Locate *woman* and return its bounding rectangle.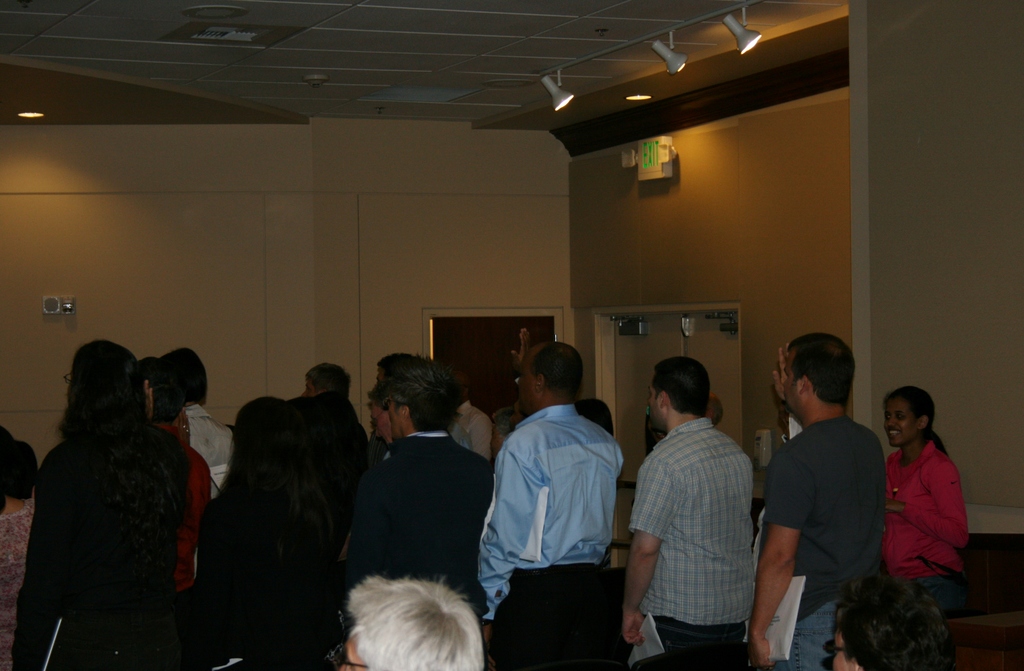
886, 384, 965, 618.
